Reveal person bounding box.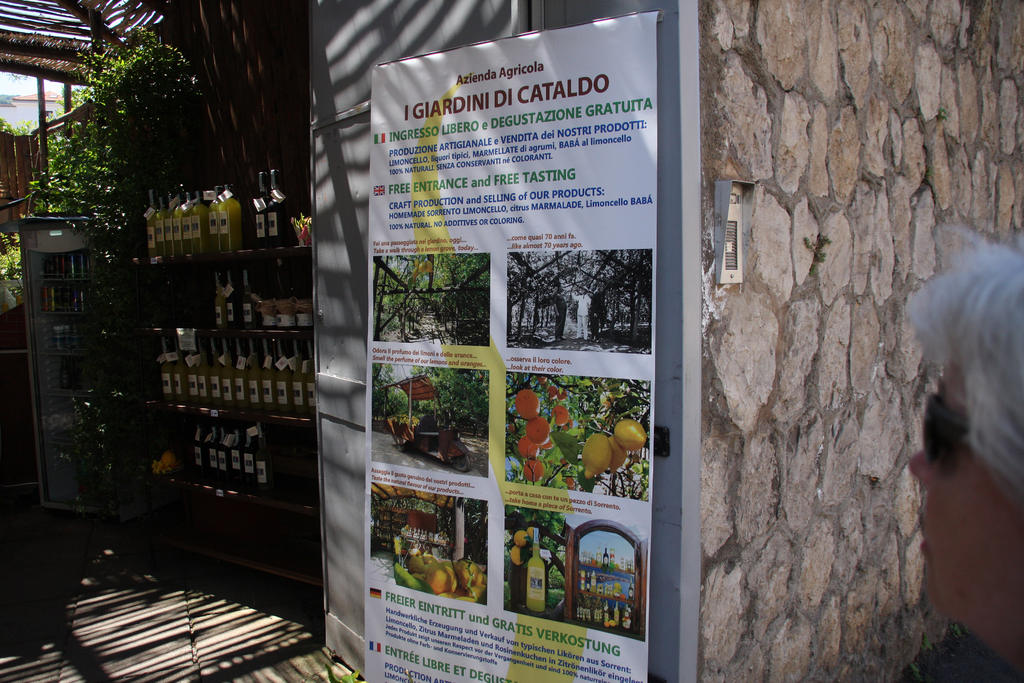
Revealed: rect(575, 284, 588, 342).
